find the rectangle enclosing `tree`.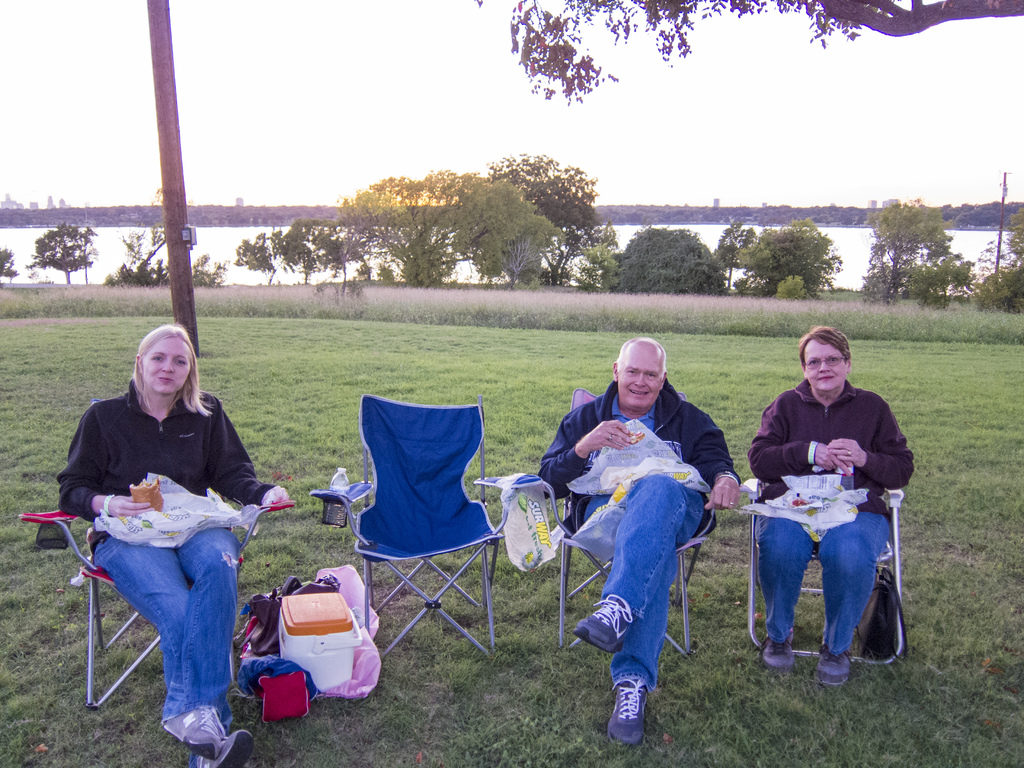
bbox=(478, 148, 591, 291).
